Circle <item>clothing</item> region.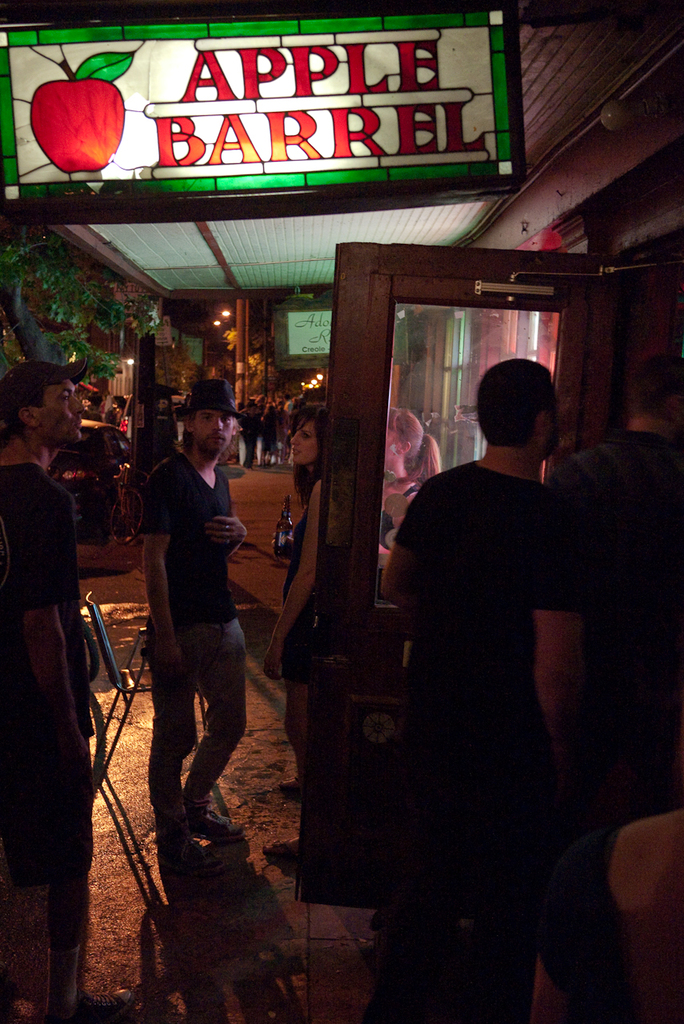
Region: <bbox>142, 449, 252, 820</bbox>.
